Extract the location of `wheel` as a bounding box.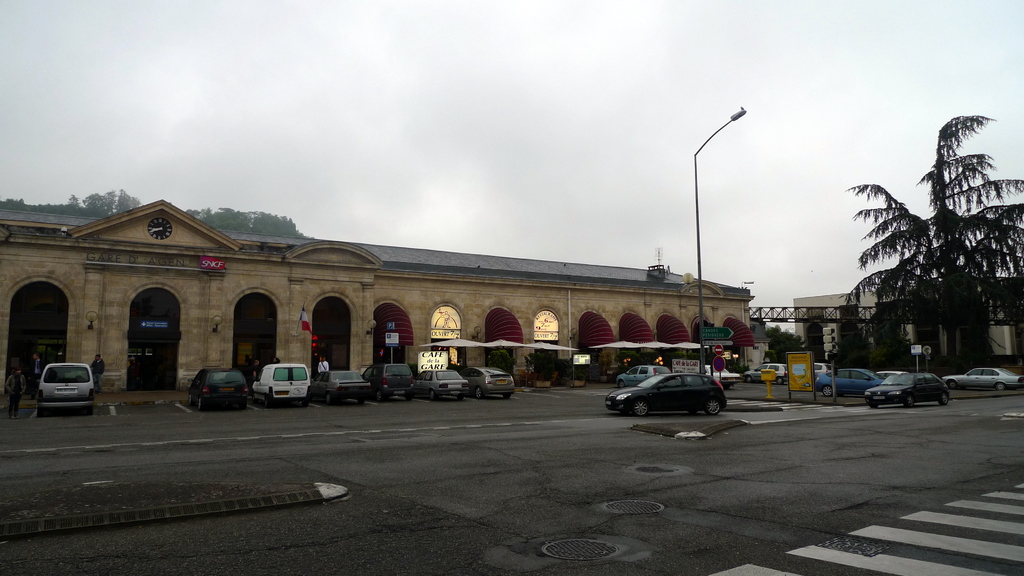
locate(944, 382, 957, 390).
